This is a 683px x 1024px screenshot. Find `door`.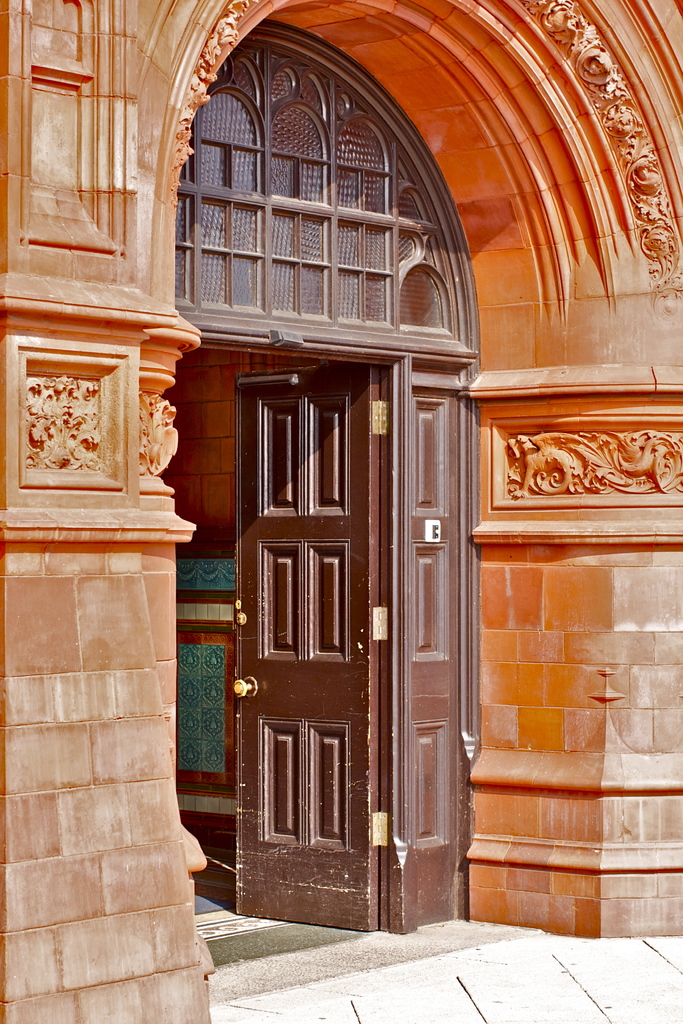
Bounding box: 204:334:445:905.
